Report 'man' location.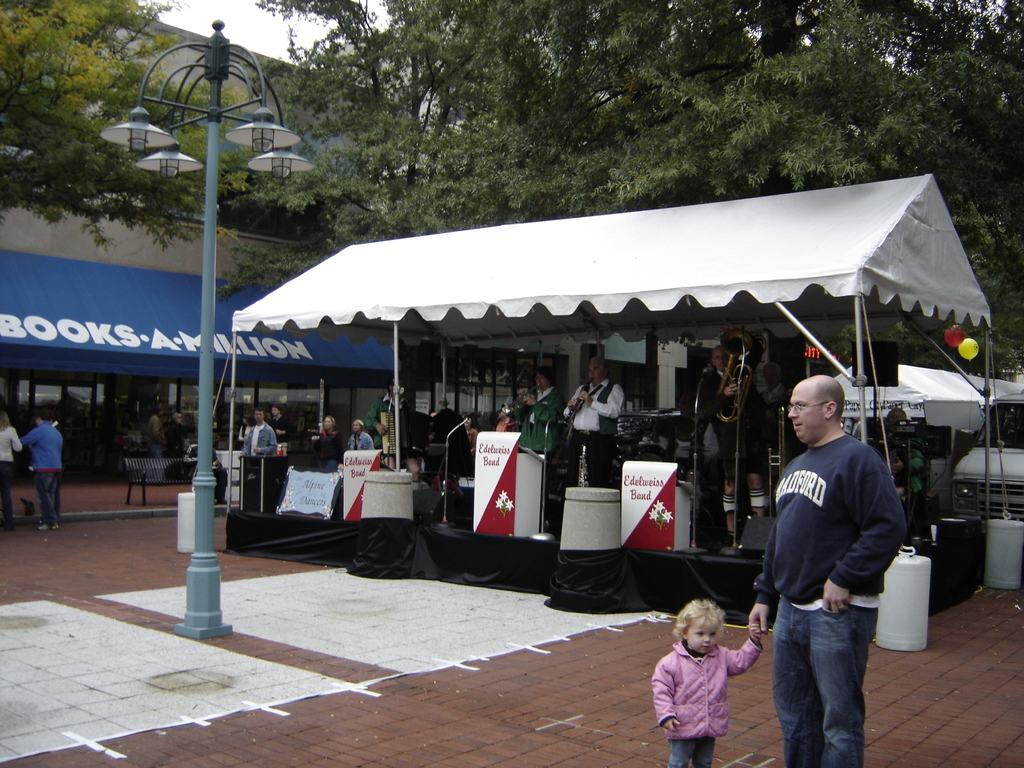
Report: bbox=(744, 369, 915, 767).
